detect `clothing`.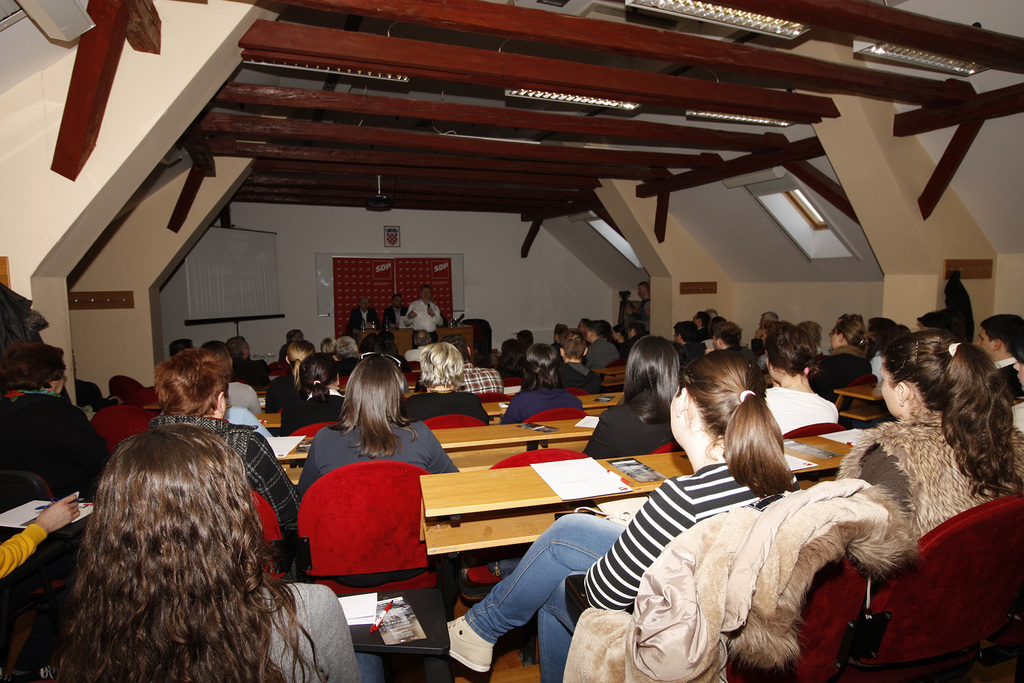
Detected at rect(266, 373, 307, 418).
